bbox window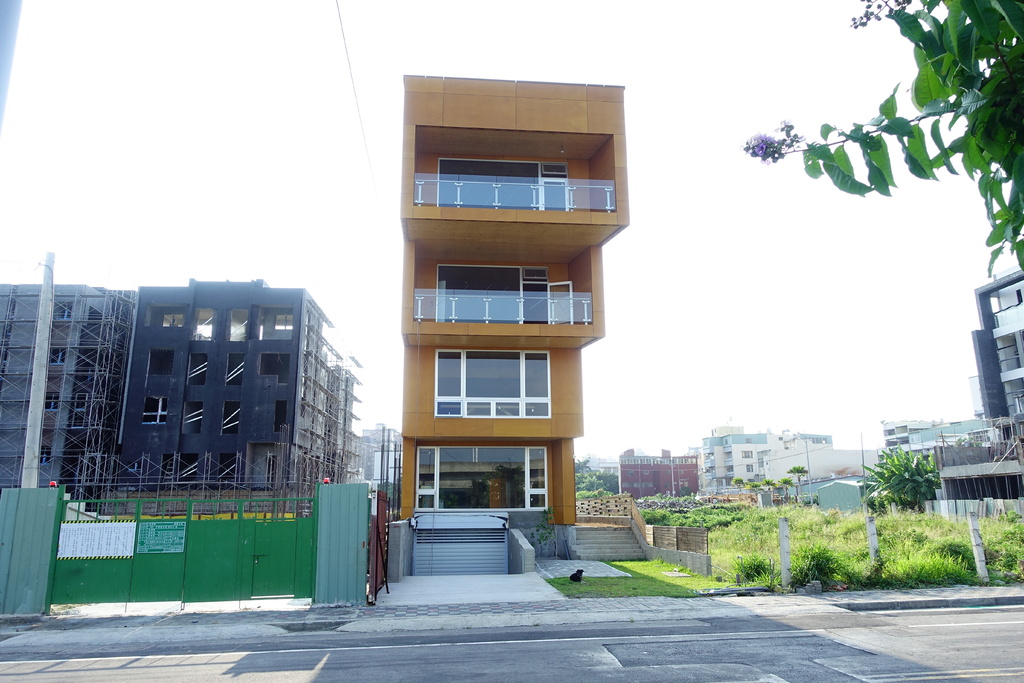
x1=410 y1=447 x2=545 y2=509
